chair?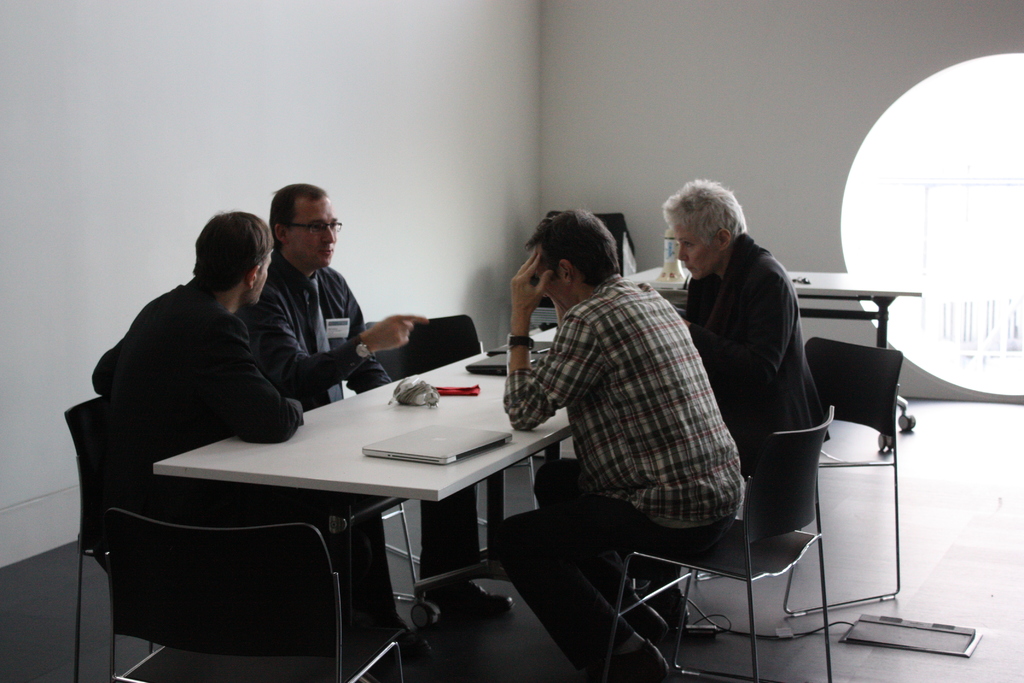
<bbox>600, 401, 835, 682</bbox>
